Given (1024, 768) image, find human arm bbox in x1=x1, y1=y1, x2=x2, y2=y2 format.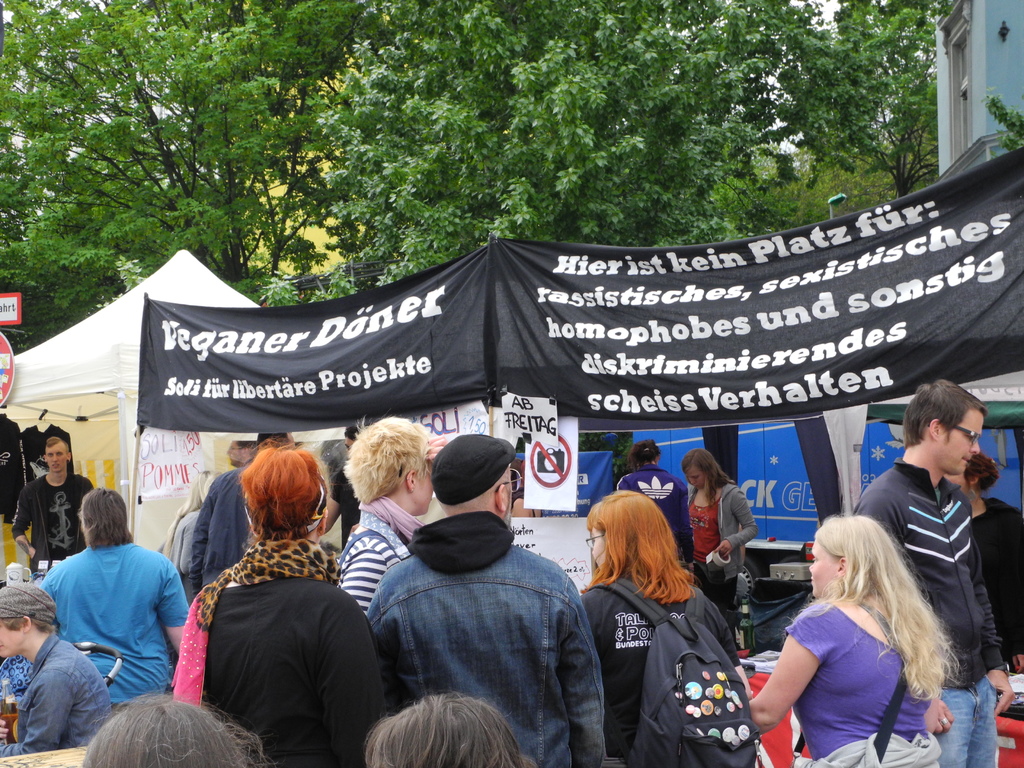
x1=743, y1=595, x2=838, y2=740.
